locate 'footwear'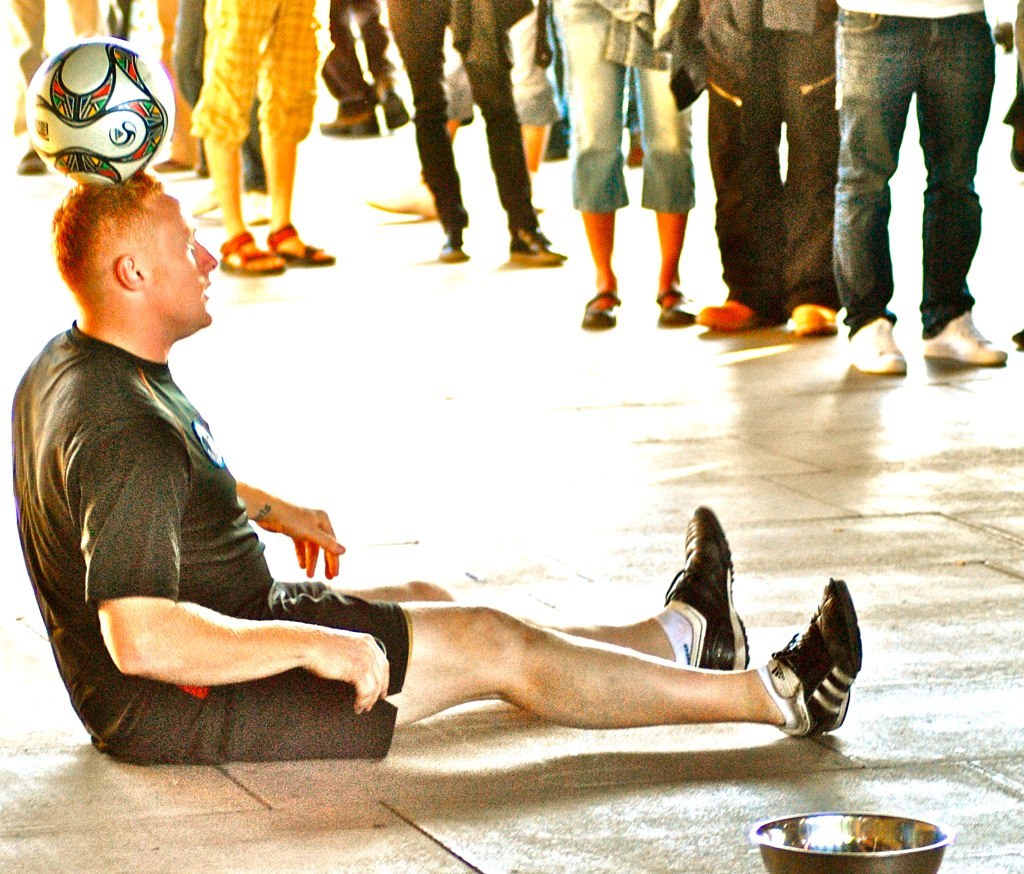
crop(581, 289, 623, 330)
